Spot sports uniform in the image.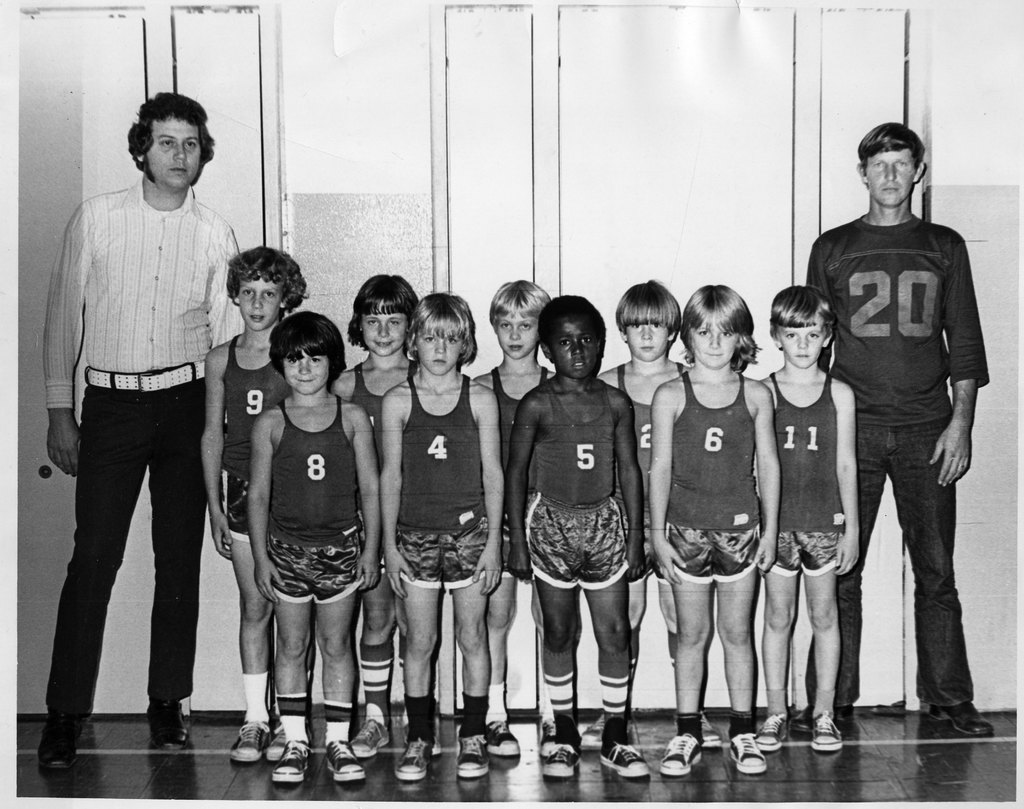
sports uniform found at <box>207,307,296,552</box>.
